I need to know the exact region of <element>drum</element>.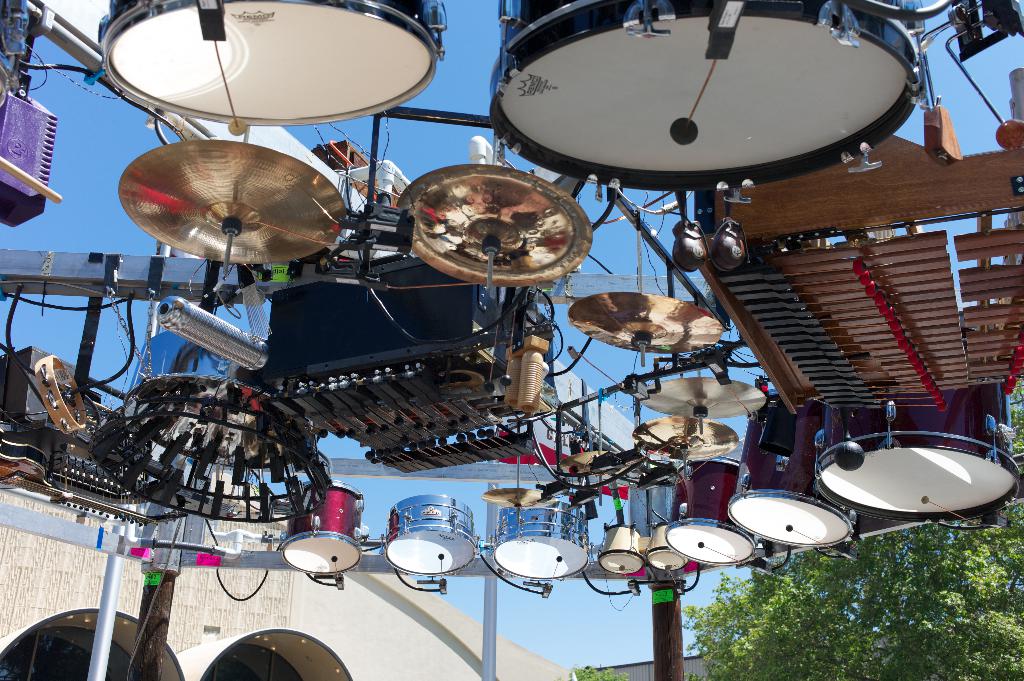
Region: pyautogui.locateOnScreen(494, 0, 923, 192).
